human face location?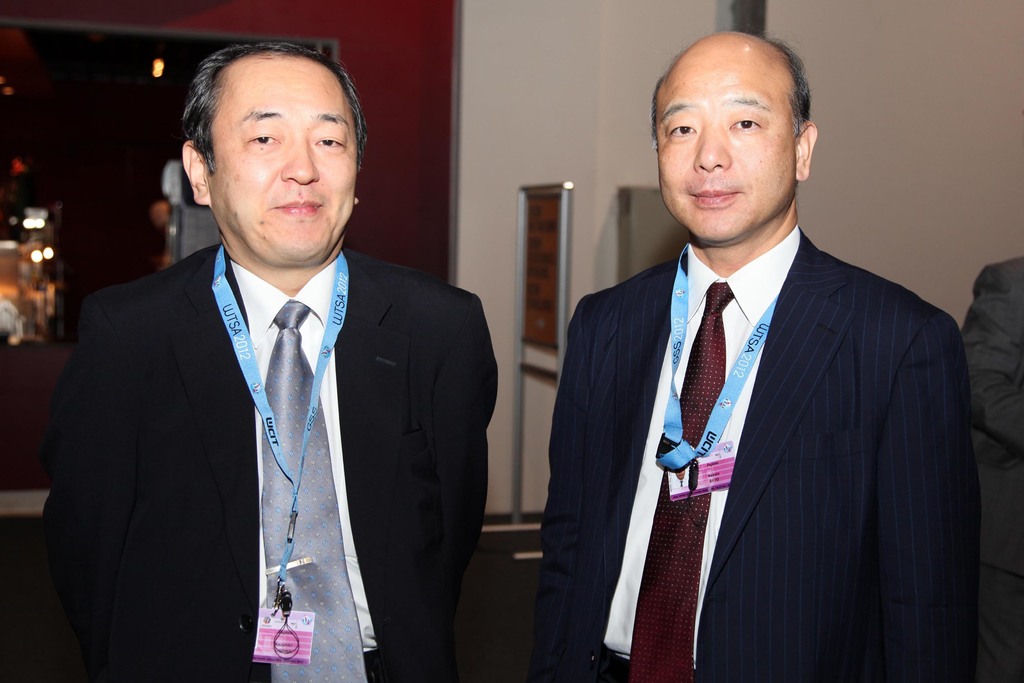
(648,50,801,245)
